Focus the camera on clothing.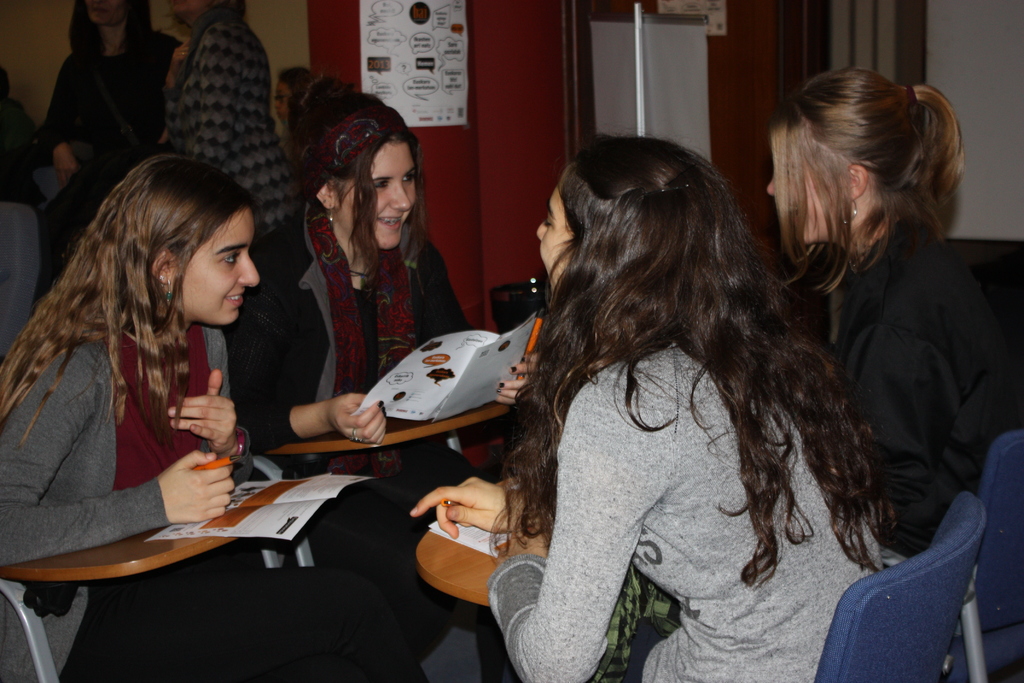
Focus region: (163,13,310,297).
